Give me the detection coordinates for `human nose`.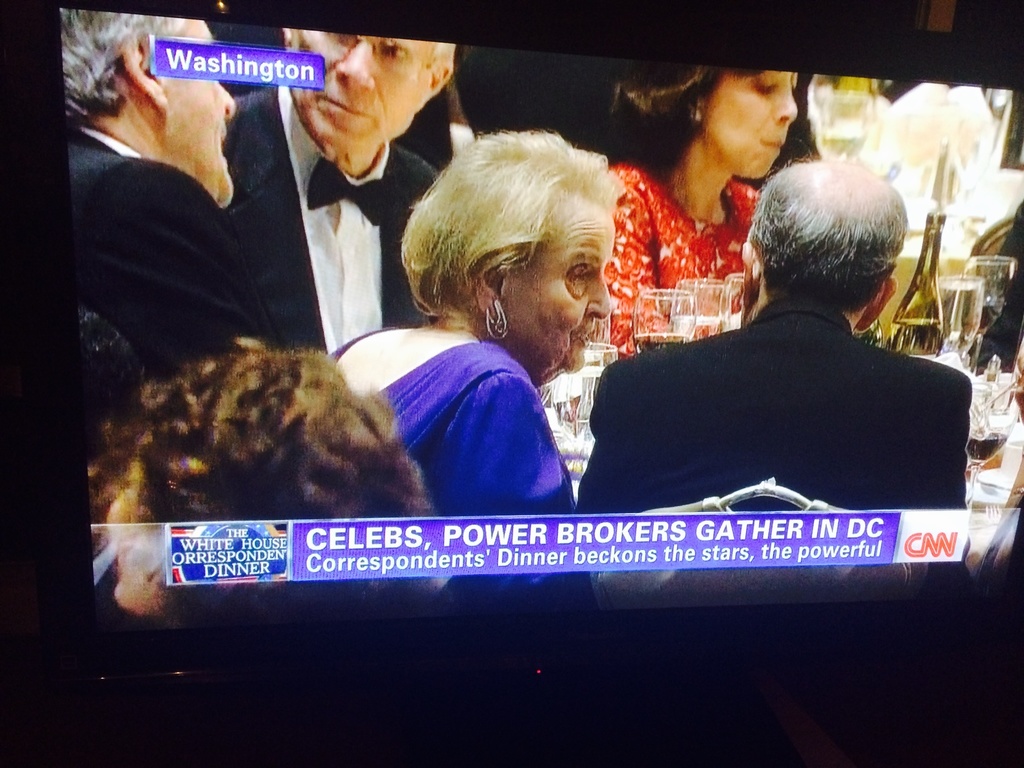
detection(333, 37, 375, 89).
